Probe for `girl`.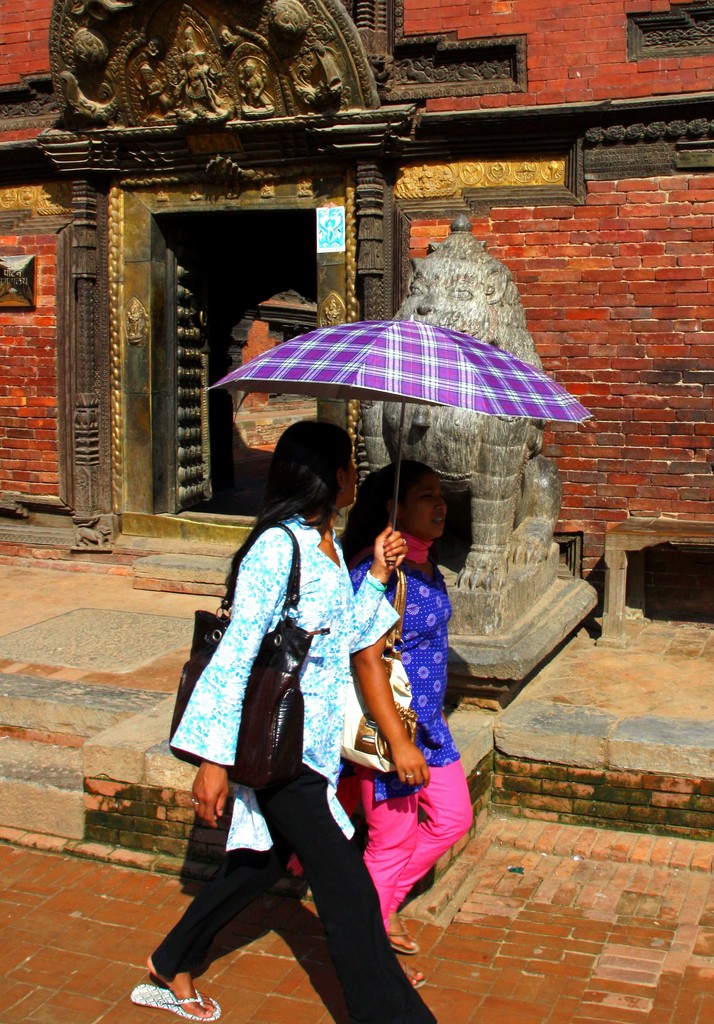
Probe result: crop(343, 457, 477, 950).
